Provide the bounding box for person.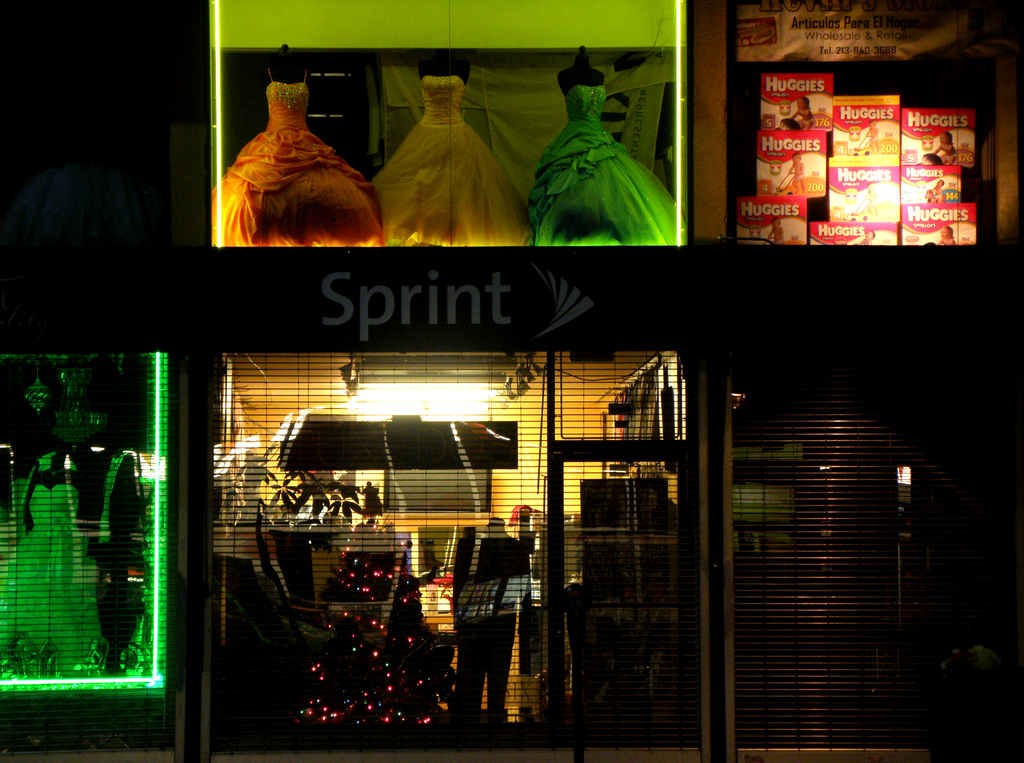
bbox=(527, 52, 673, 250).
